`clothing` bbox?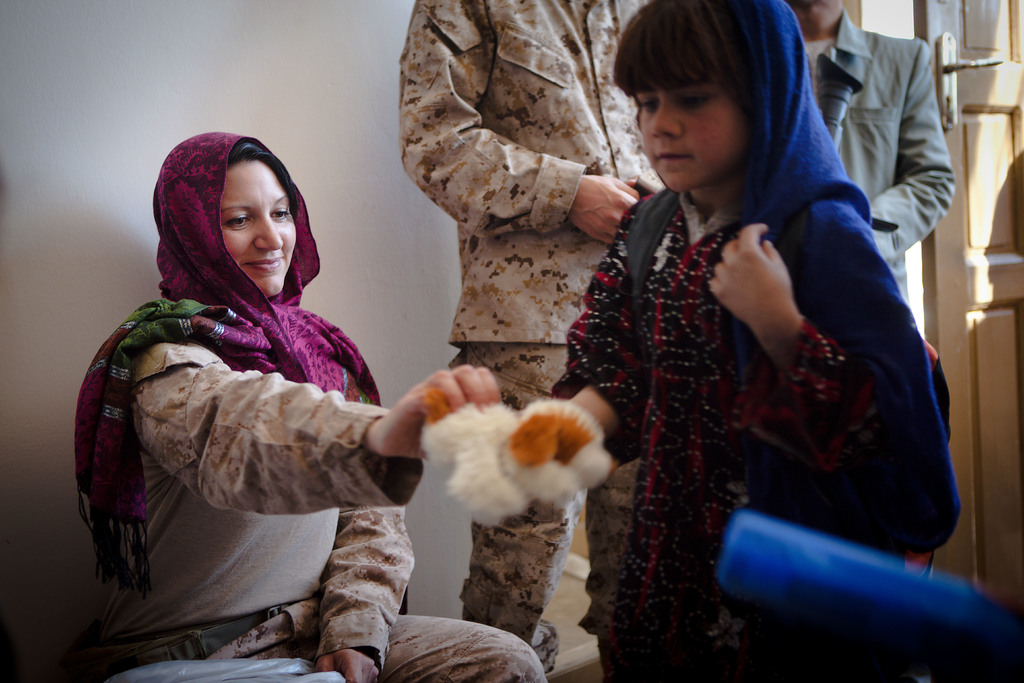
<region>396, 0, 689, 682</region>
